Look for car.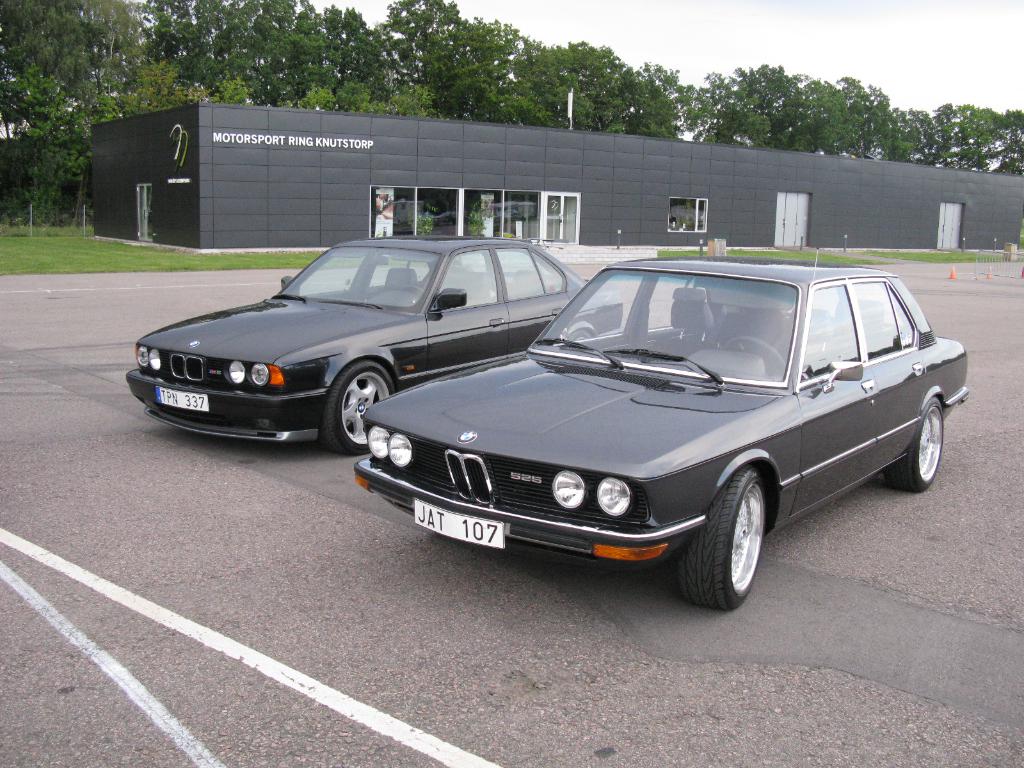
Found: bbox=(127, 234, 623, 455).
